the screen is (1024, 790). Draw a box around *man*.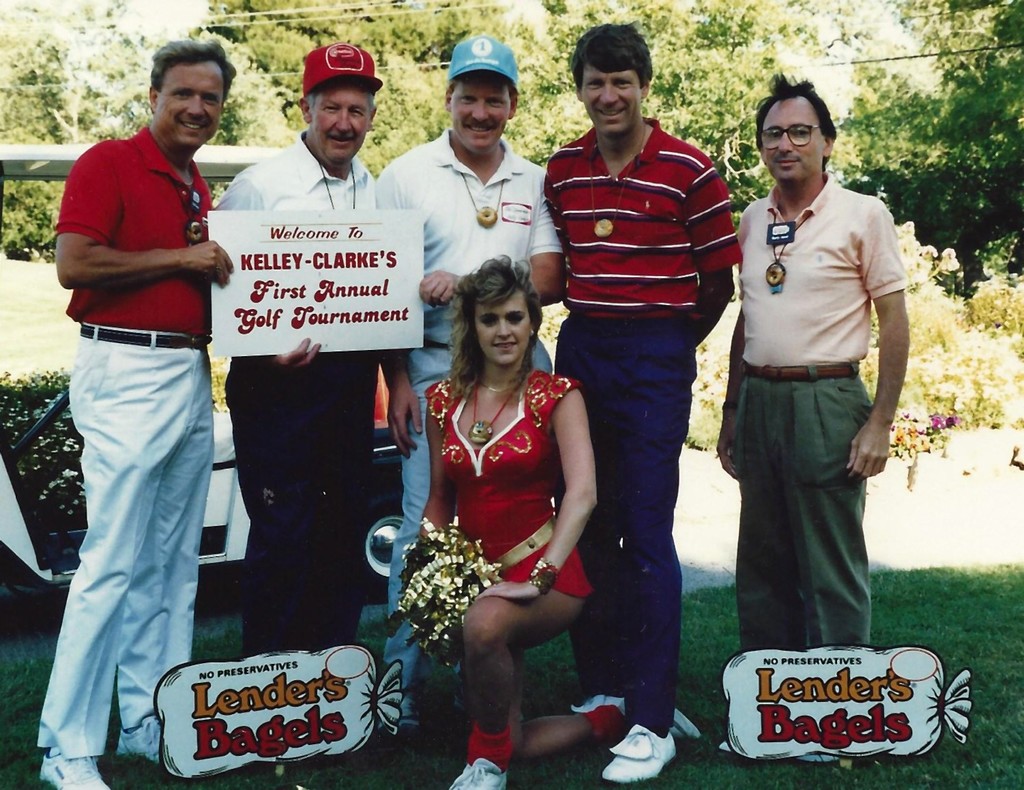
374:31:561:728.
